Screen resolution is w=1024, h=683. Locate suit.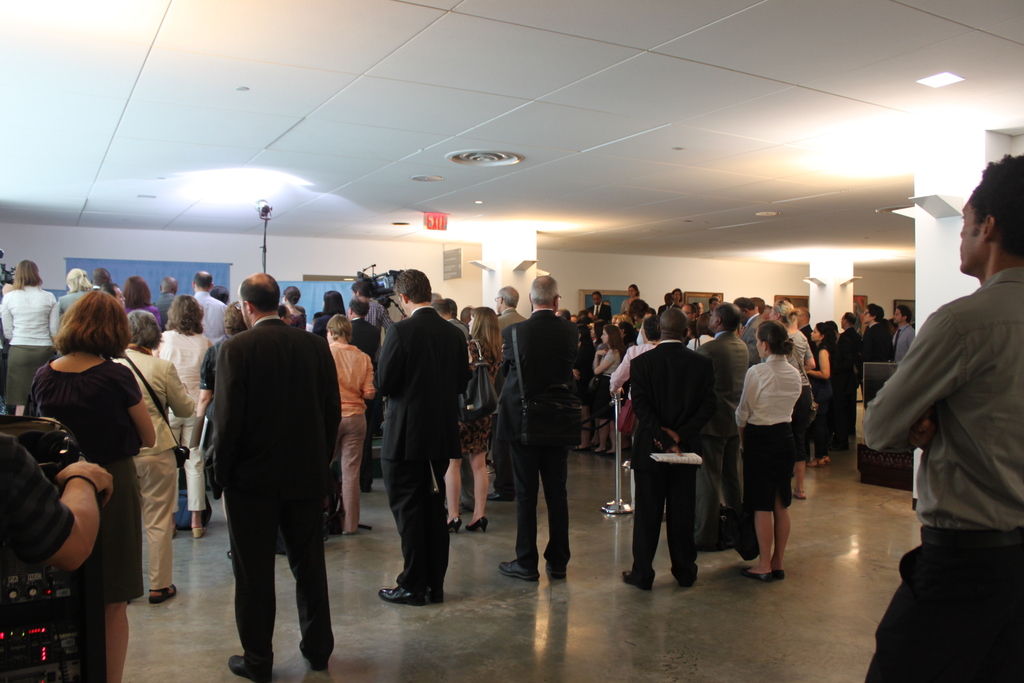
829:325:867:423.
